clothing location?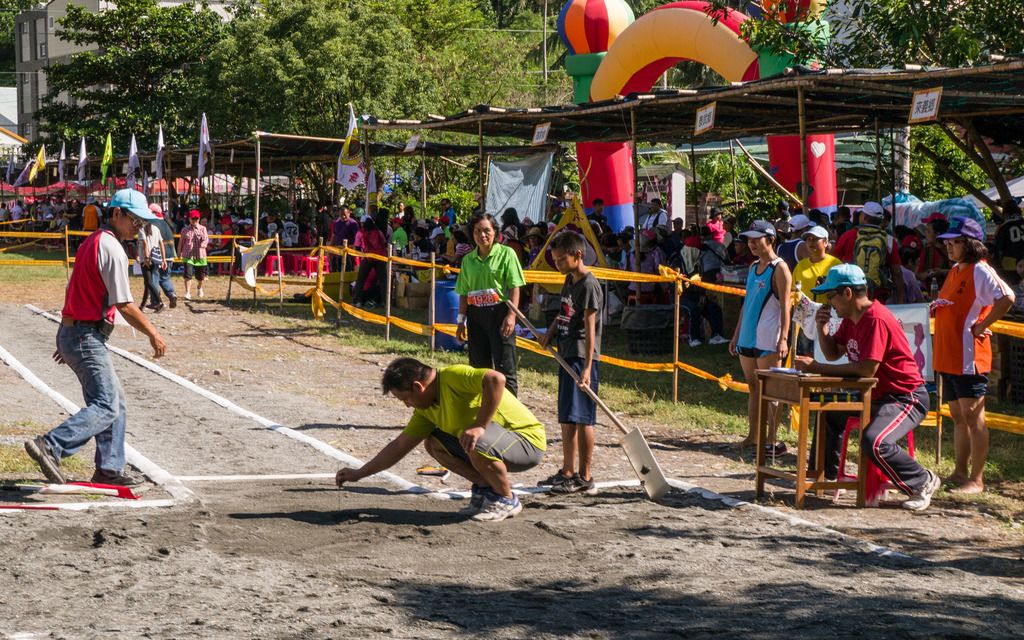
x1=790 y1=243 x2=869 y2=336
